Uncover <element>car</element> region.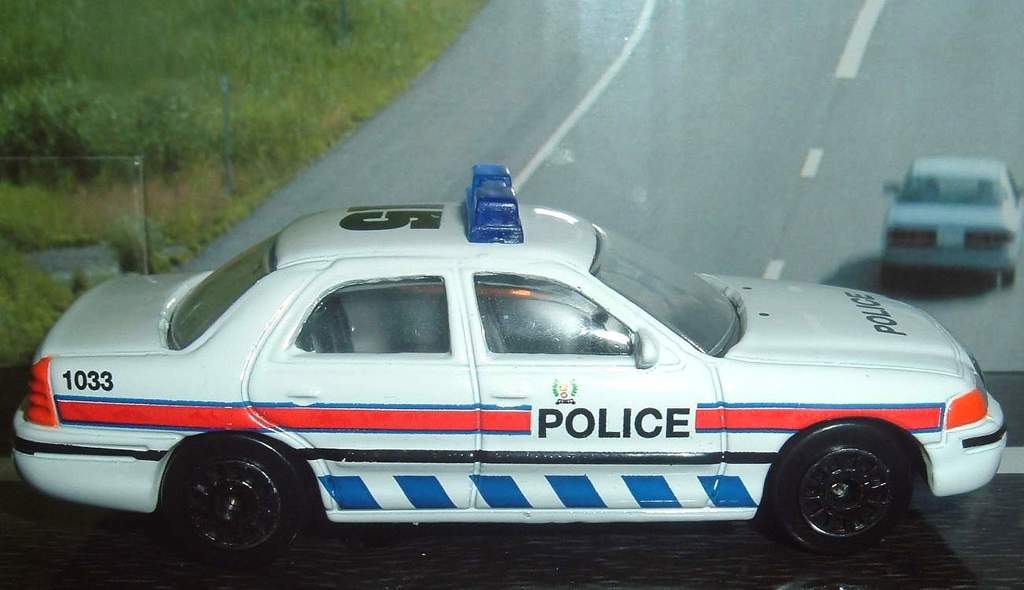
Uncovered: detection(885, 163, 1023, 289).
